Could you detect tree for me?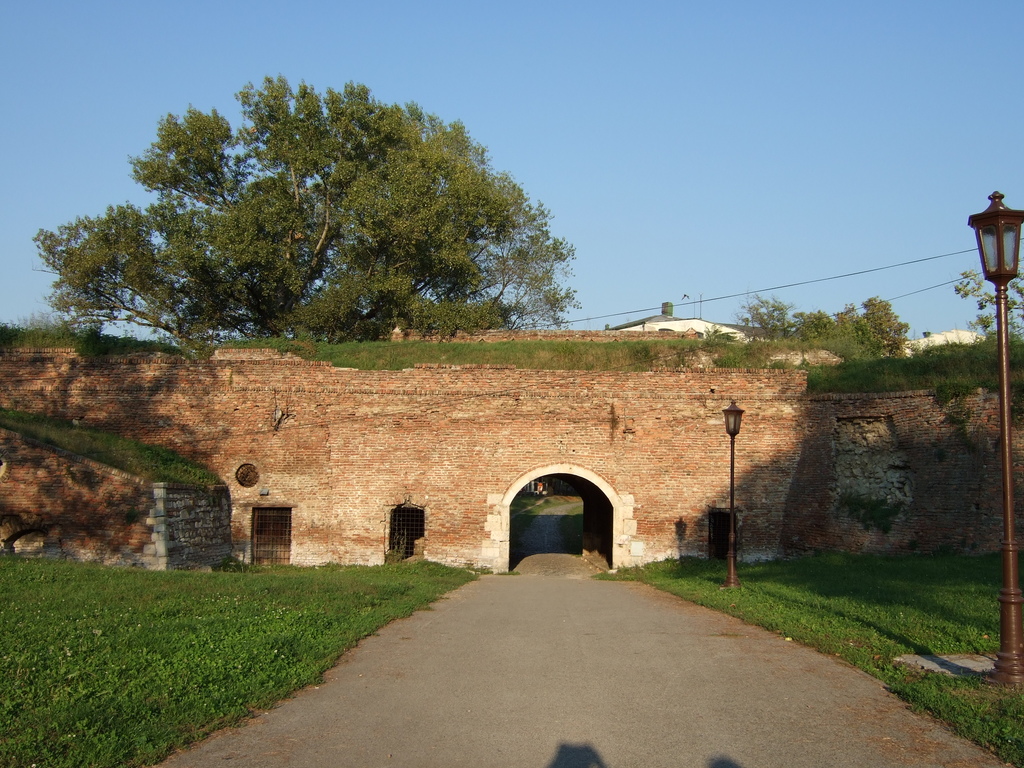
Detection result: l=33, t=69, r=586, b=351.
